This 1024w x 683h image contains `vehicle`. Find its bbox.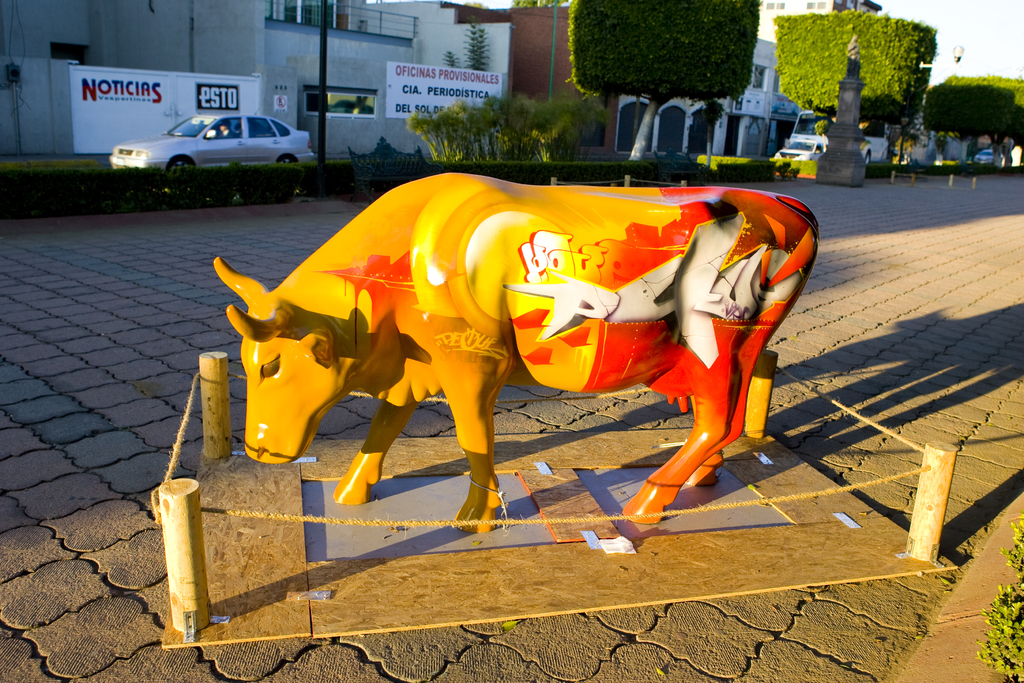
l=118, t=101, r=317, b=164.
